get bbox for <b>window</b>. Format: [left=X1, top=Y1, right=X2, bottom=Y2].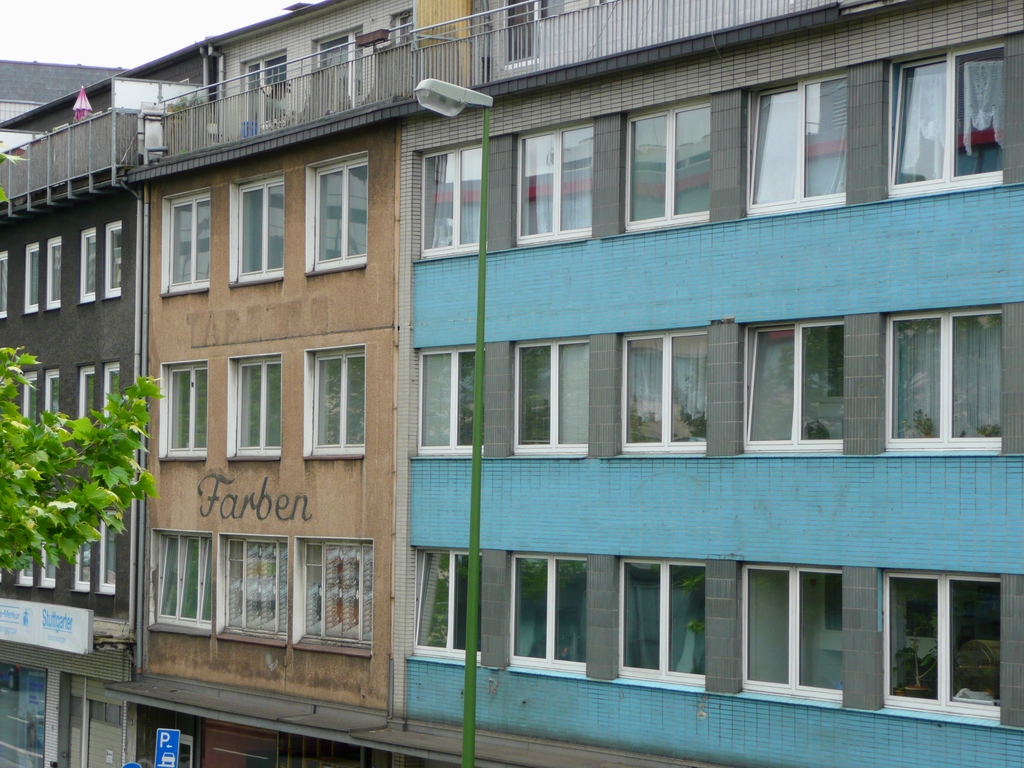
[left=226, top=356, right=282, bottom=455].
